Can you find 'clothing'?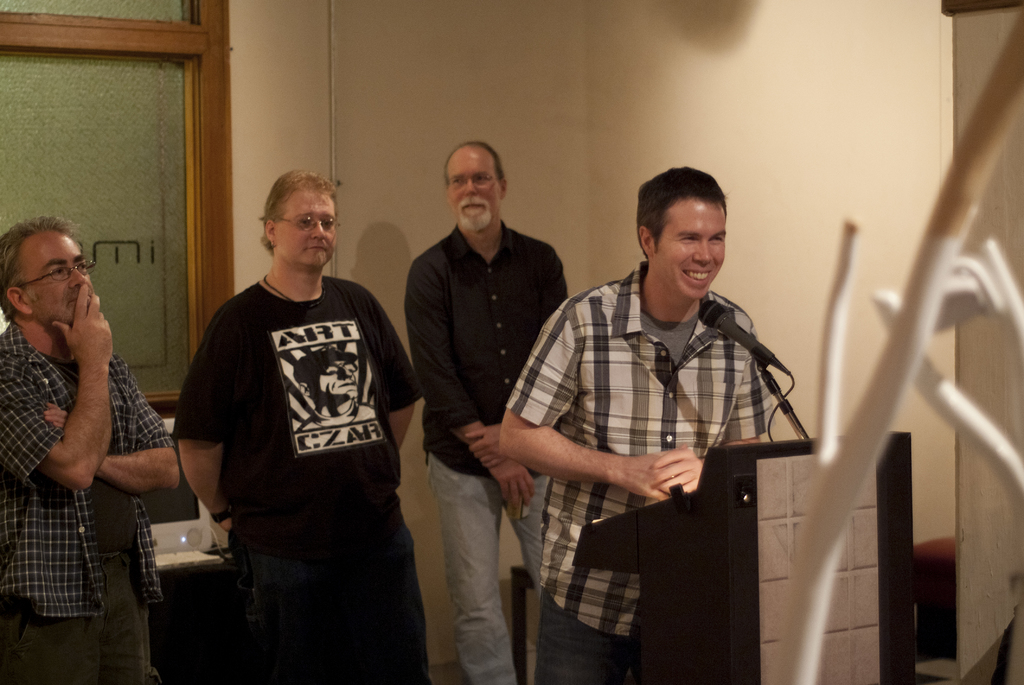
Yes, bounding box: 488 252 767 684.
